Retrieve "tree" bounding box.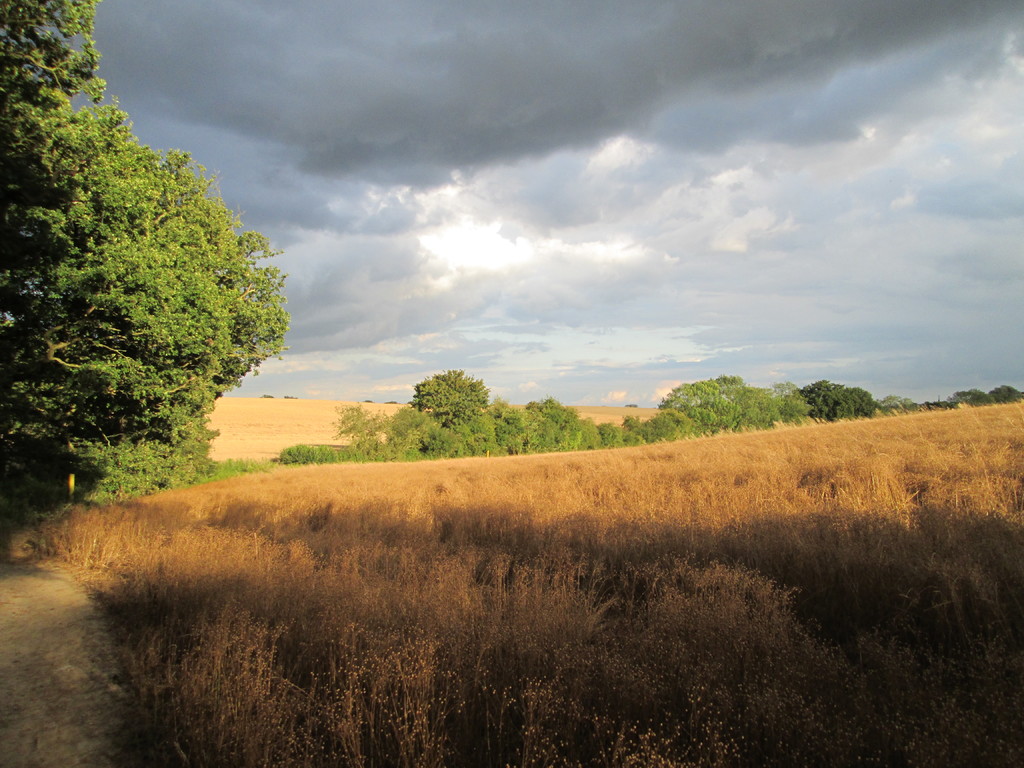
Bounding box: (666,381,738,435).
